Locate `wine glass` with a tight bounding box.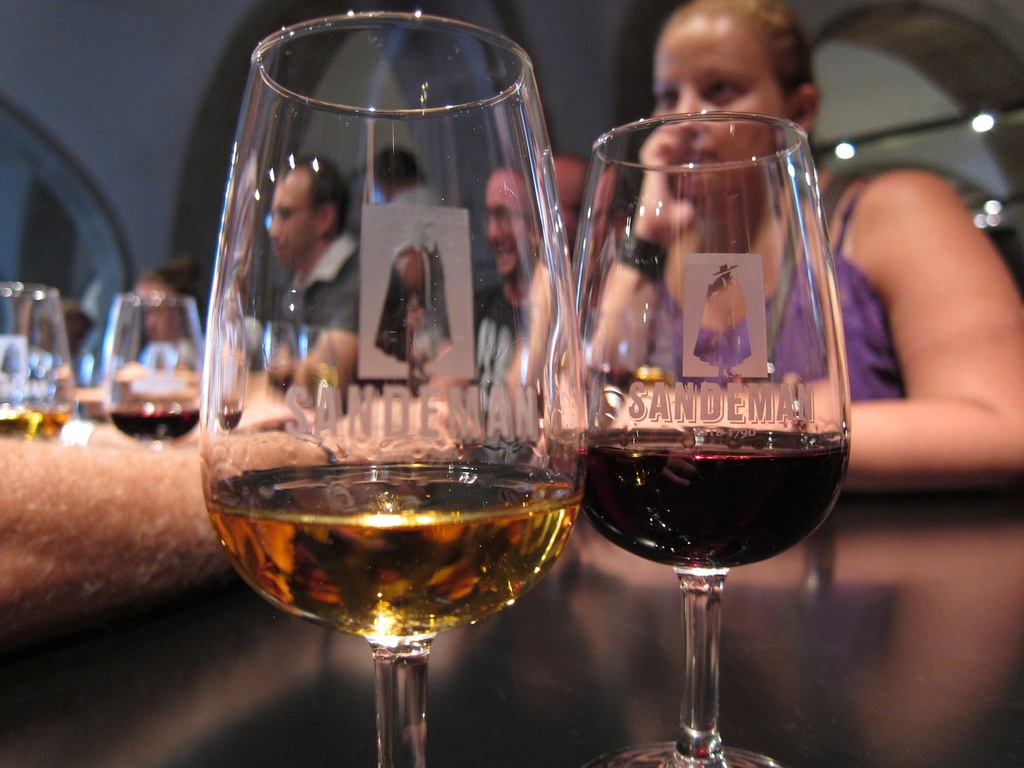
[left=543, top=110, right=850, bottom=767].
